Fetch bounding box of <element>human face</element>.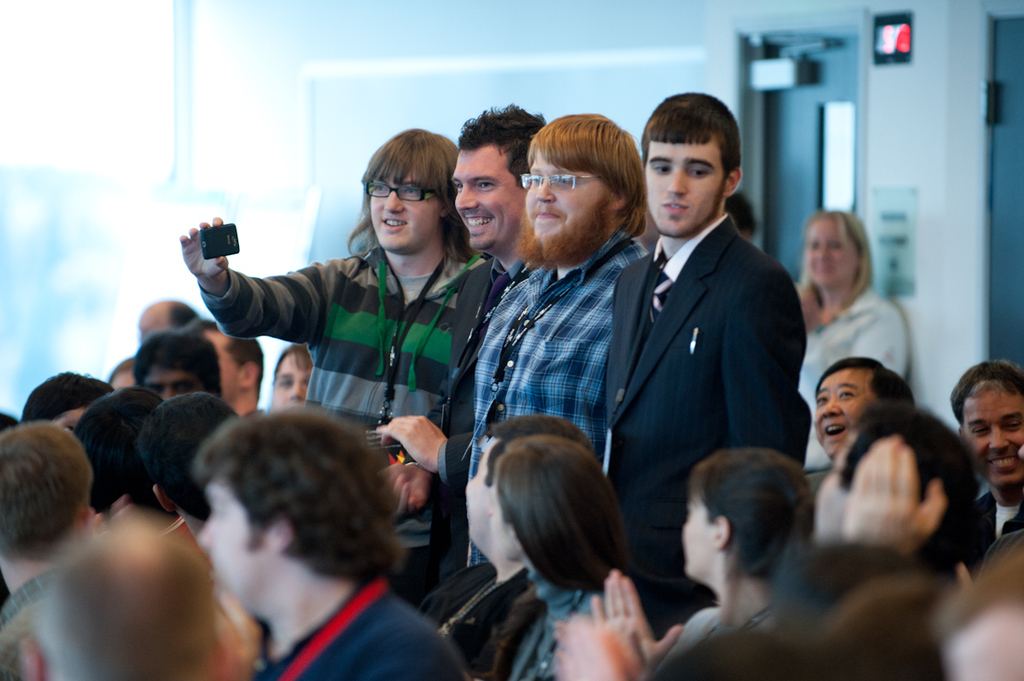
Bbox: bbox=(801, 217, 864, 295).
